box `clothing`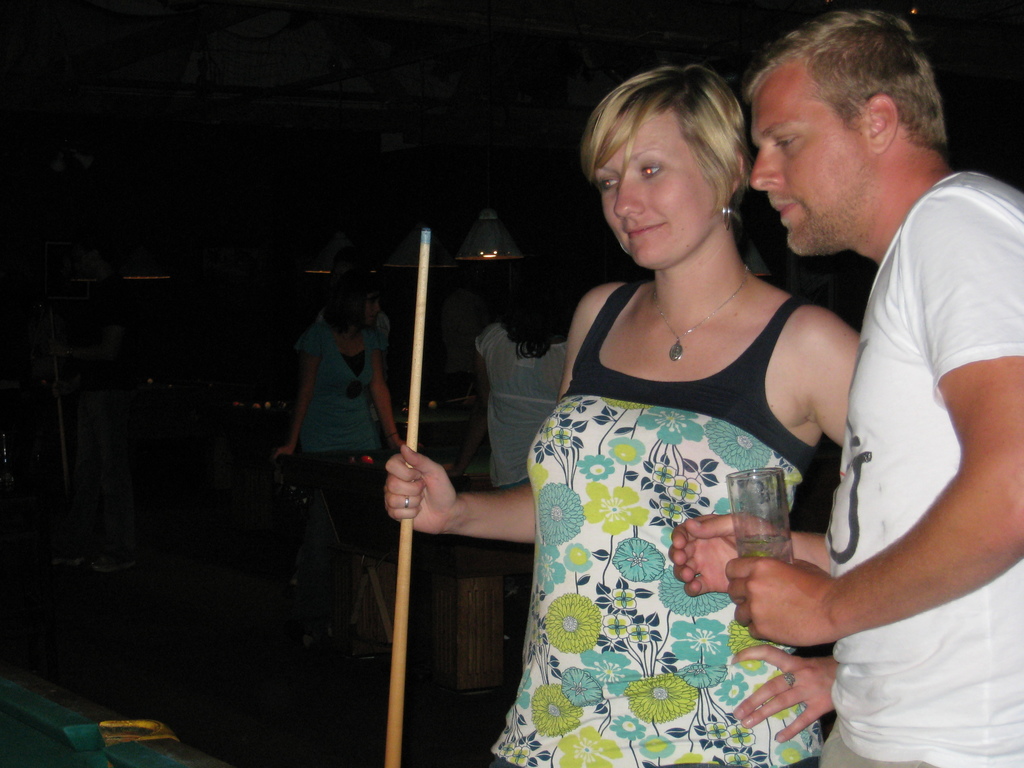
[816,172,1023,767]
